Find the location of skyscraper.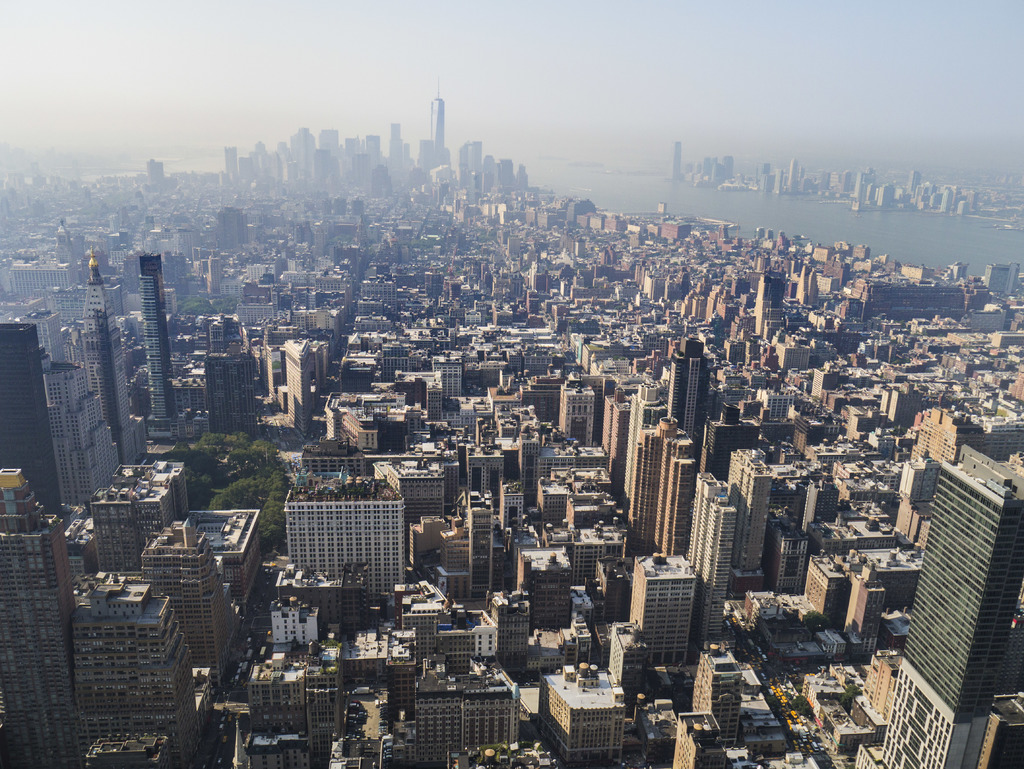
Location: (470,141,481,171).
